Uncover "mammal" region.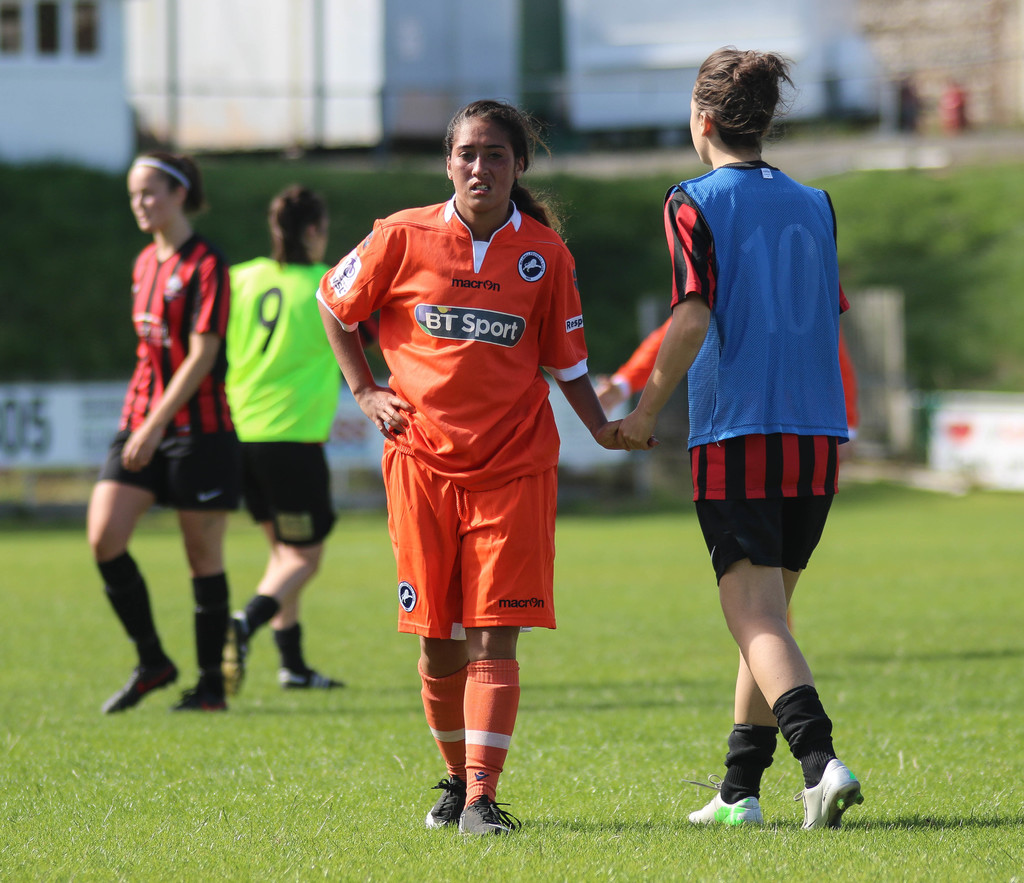
Uncovered: 223:177:344:688.
